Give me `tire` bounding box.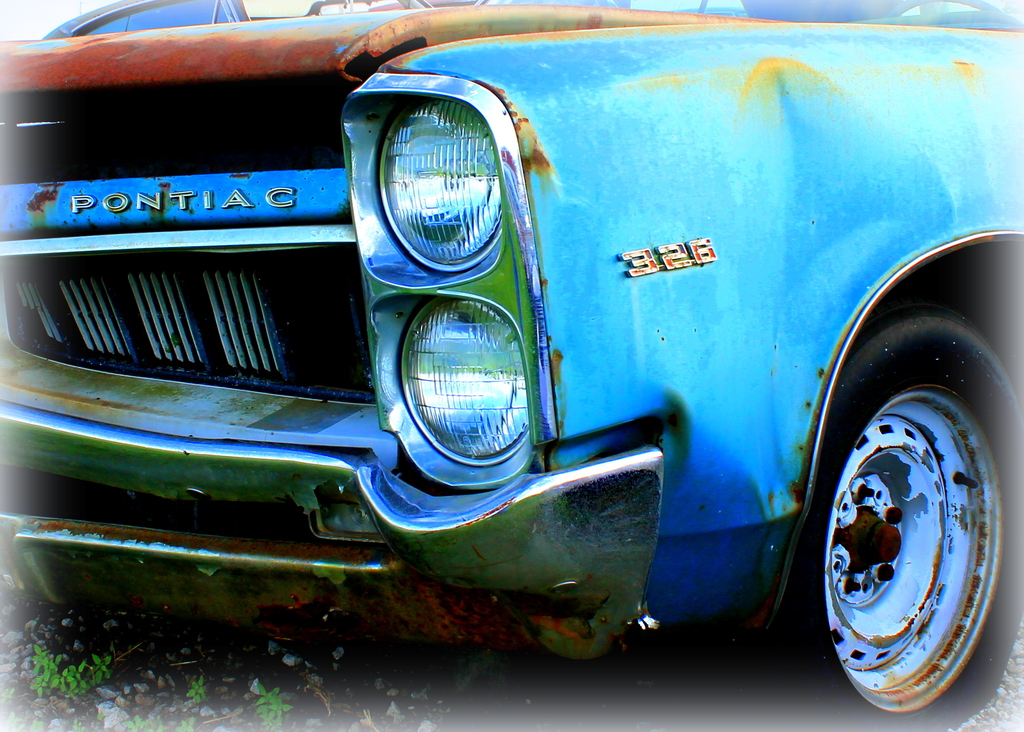
(777,297,1023,731).
